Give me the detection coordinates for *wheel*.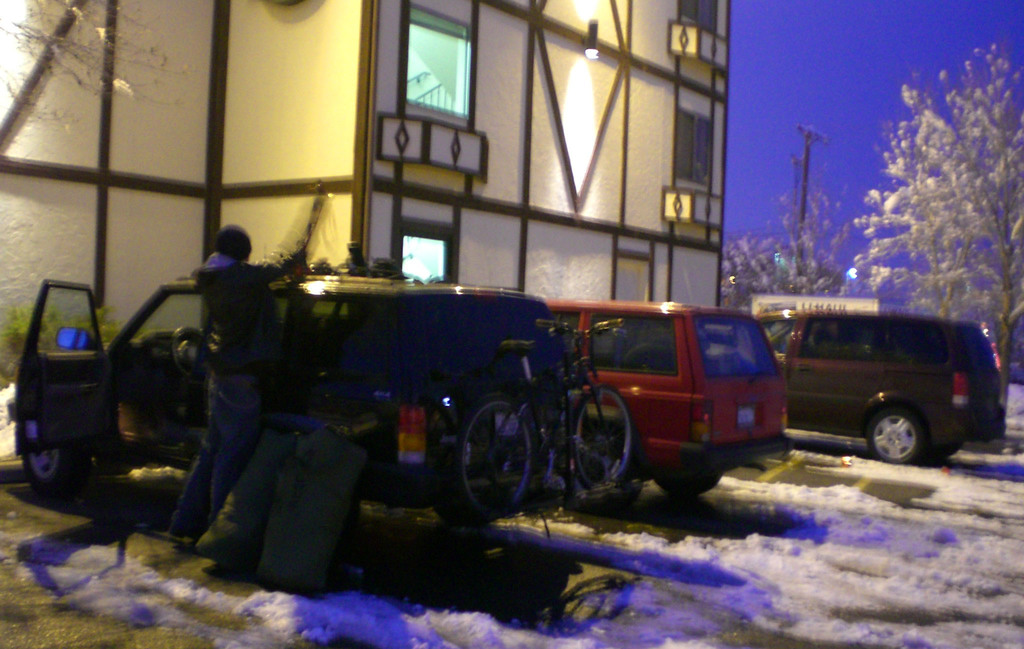
[866,407,924,462].
